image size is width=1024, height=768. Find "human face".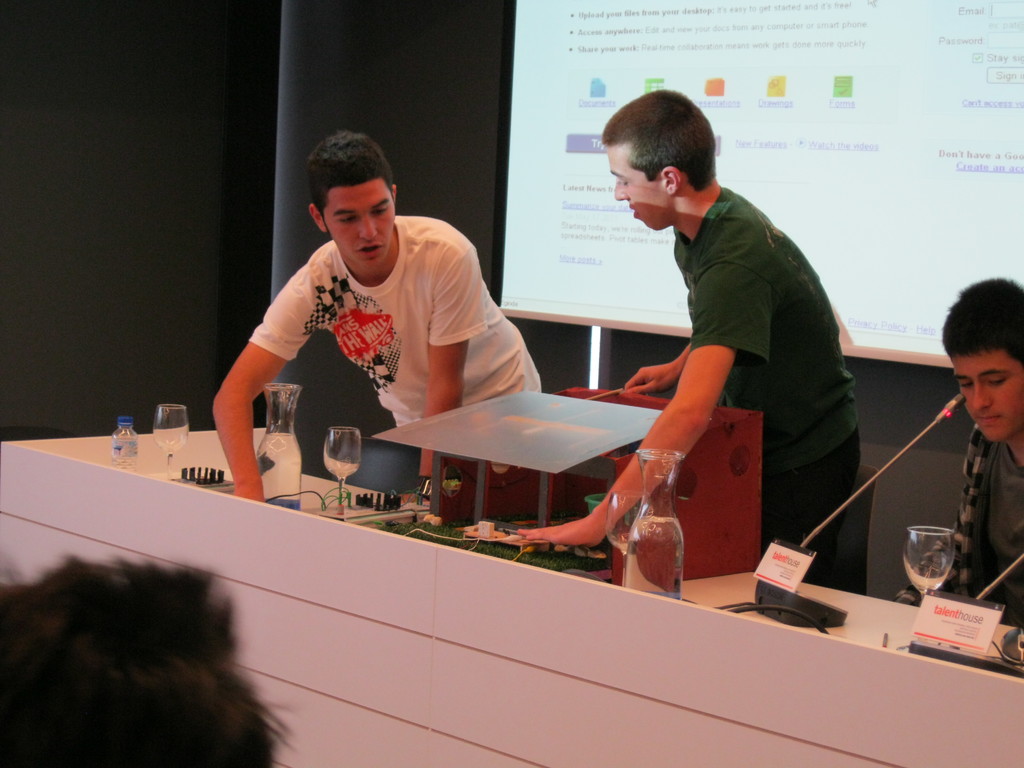
[left=321, top=184, right=396, bottom=268].
